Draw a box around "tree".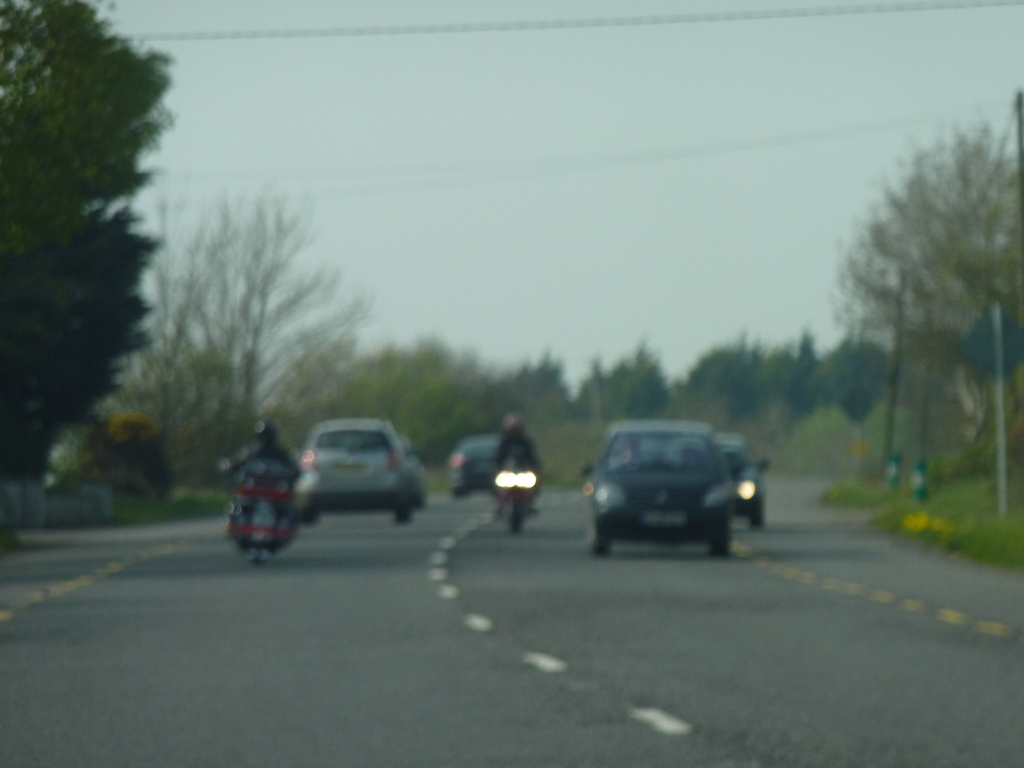
<bbox>752, 329, 829, 436</bbox>.
